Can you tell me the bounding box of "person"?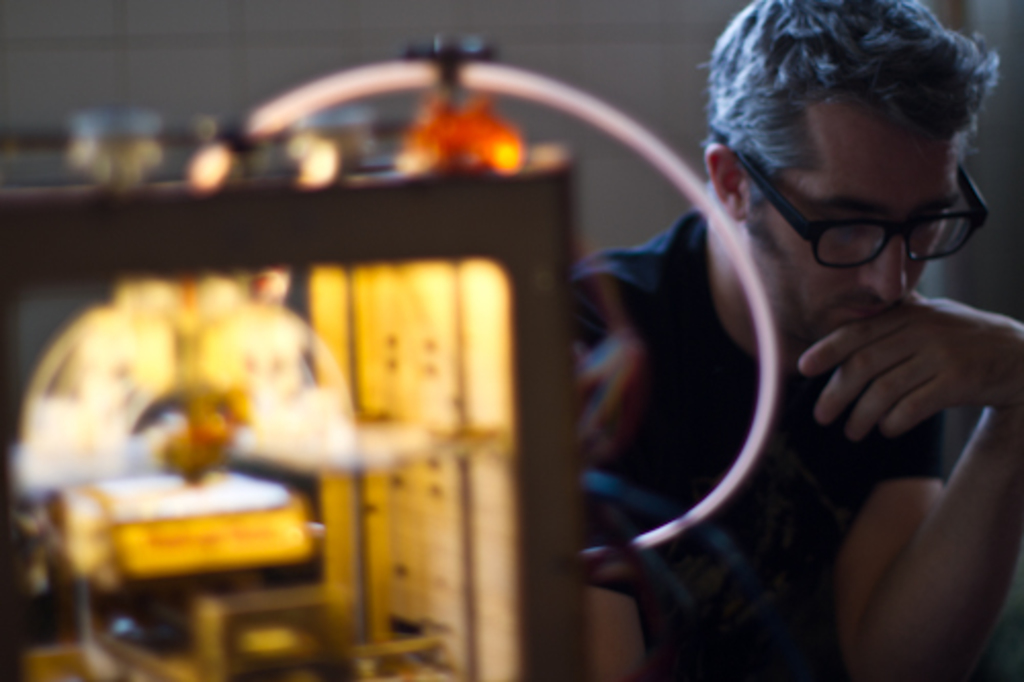
BBox(565, 0, 1022, 680).
